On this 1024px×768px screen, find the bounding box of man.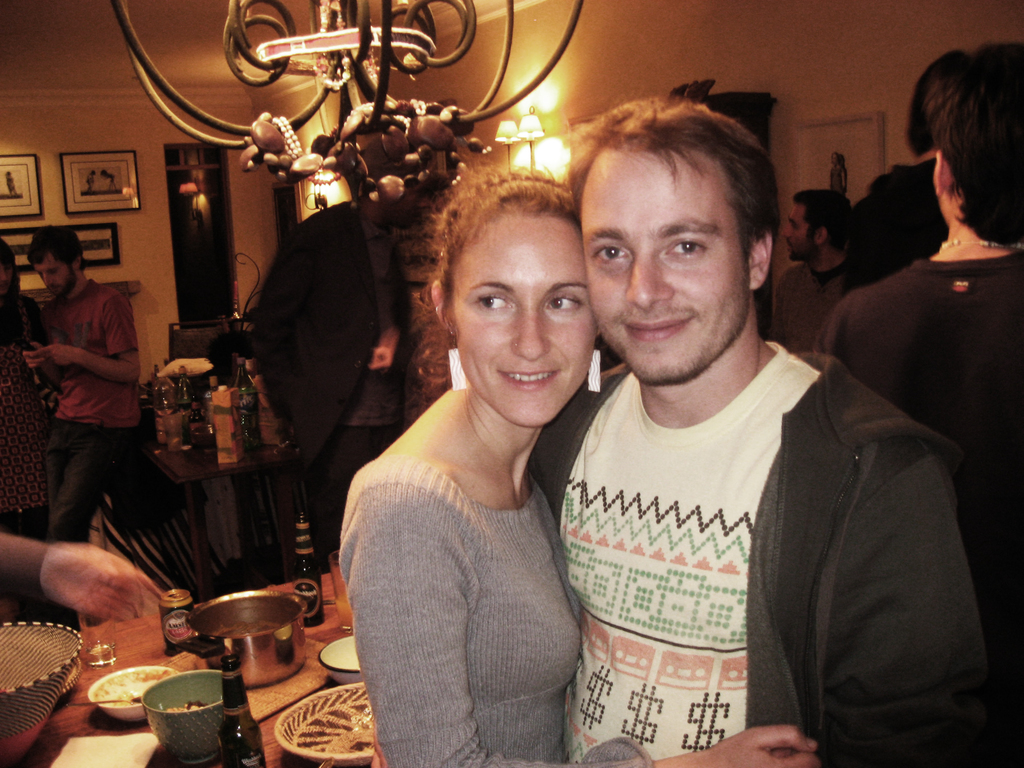
Bounding box: (x1=518, y1=90, x2=961, y2=756).
